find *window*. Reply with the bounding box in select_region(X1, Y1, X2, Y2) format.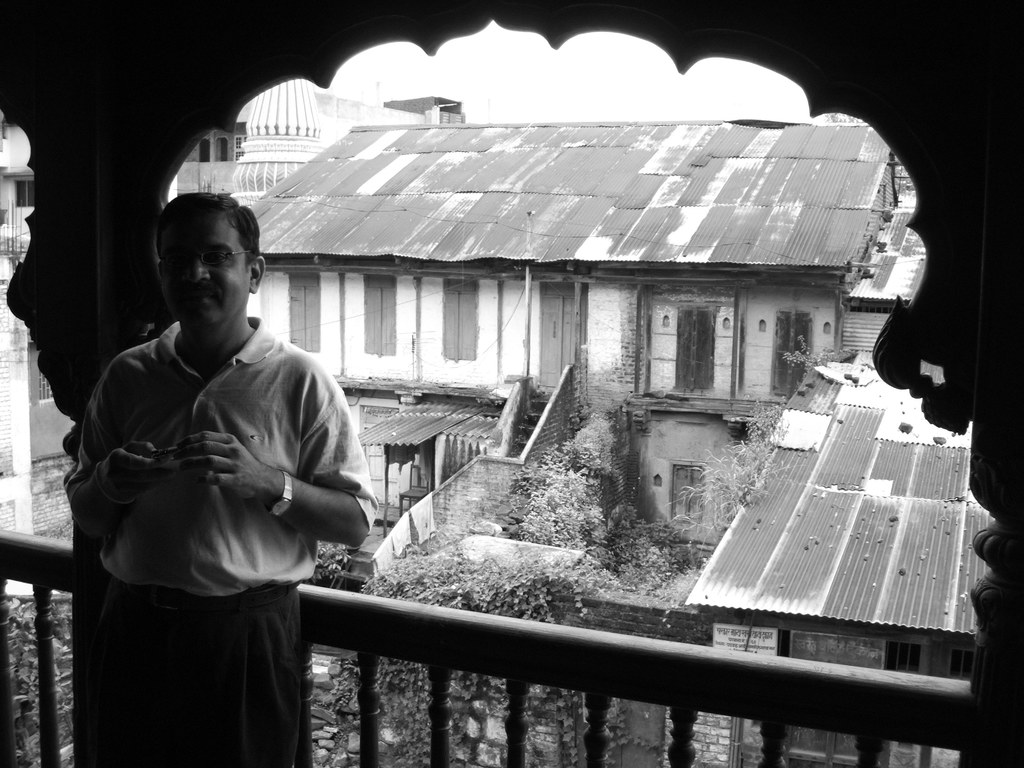
select_region(40, 372, 60, 401).
